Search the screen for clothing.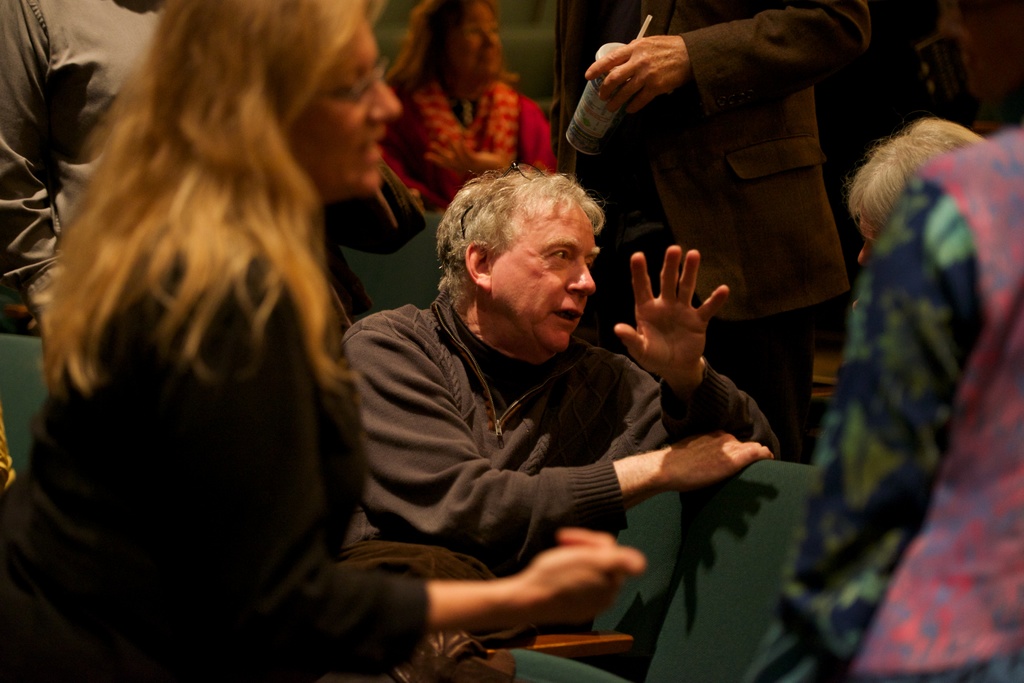
Found at left=372, top=78, right=560, bottom=221.
